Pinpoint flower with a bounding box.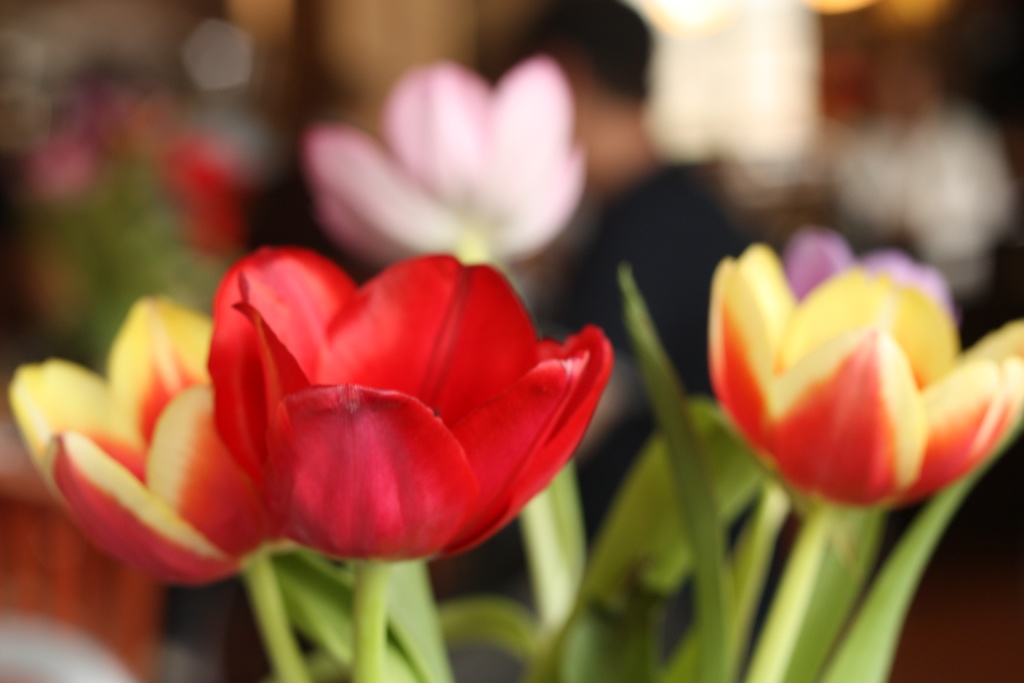
box=[9, 295, 275, 582].
